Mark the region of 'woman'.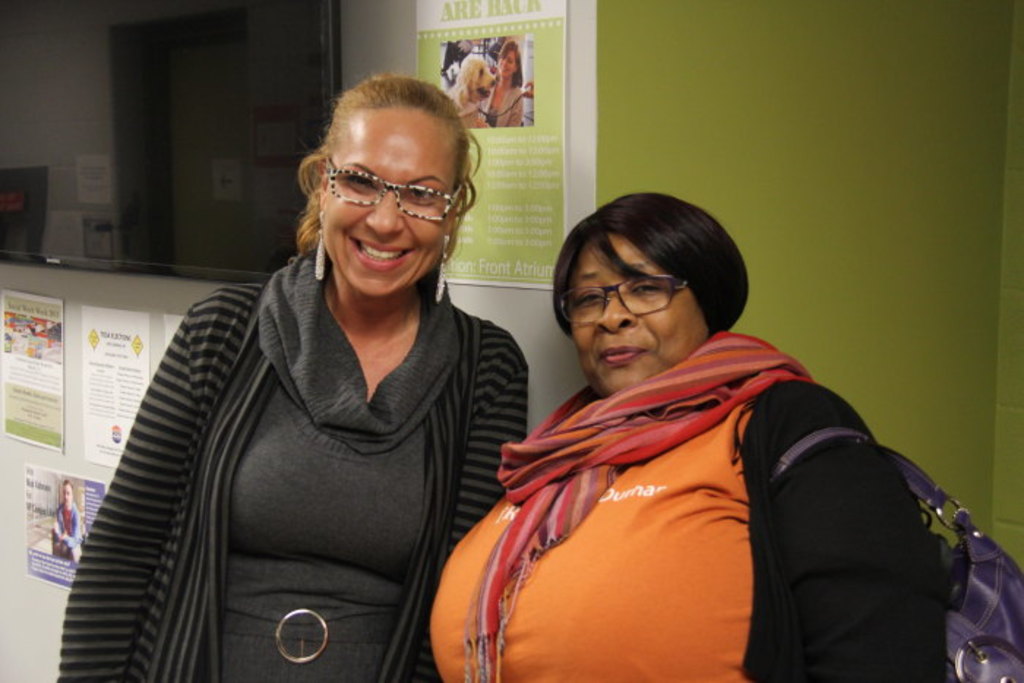
Region: pyautogui.locateOnScreen(426, 196, 936, 682).
